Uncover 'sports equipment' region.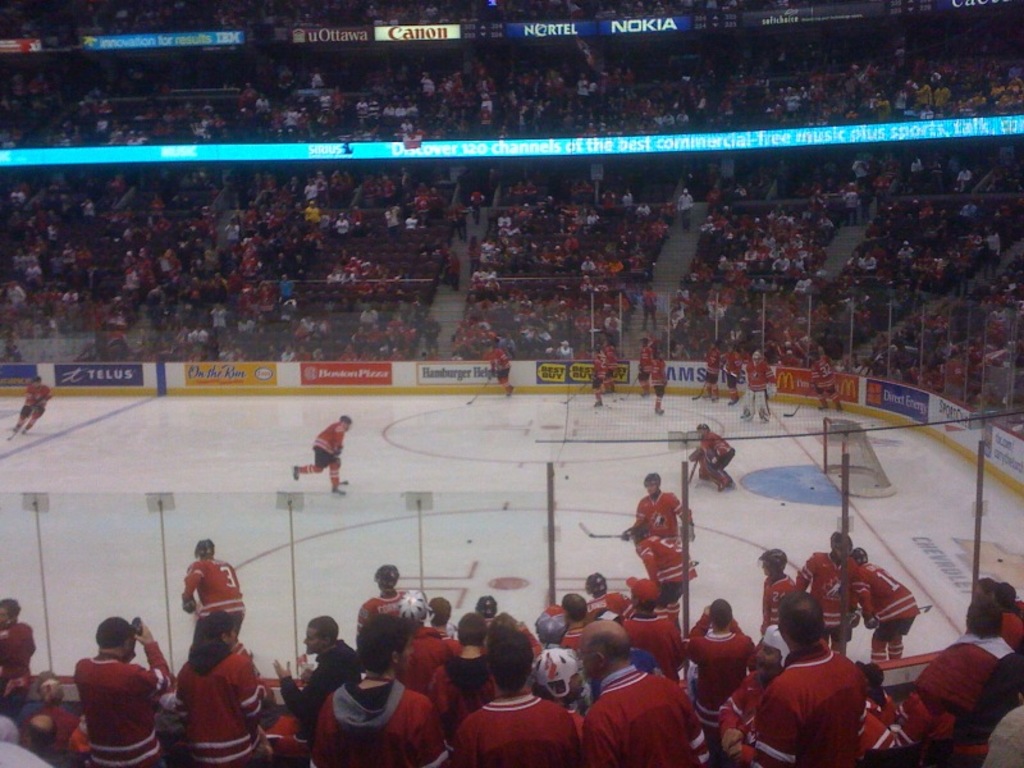
Uncovered: <box>5,410,31,445</box>.
